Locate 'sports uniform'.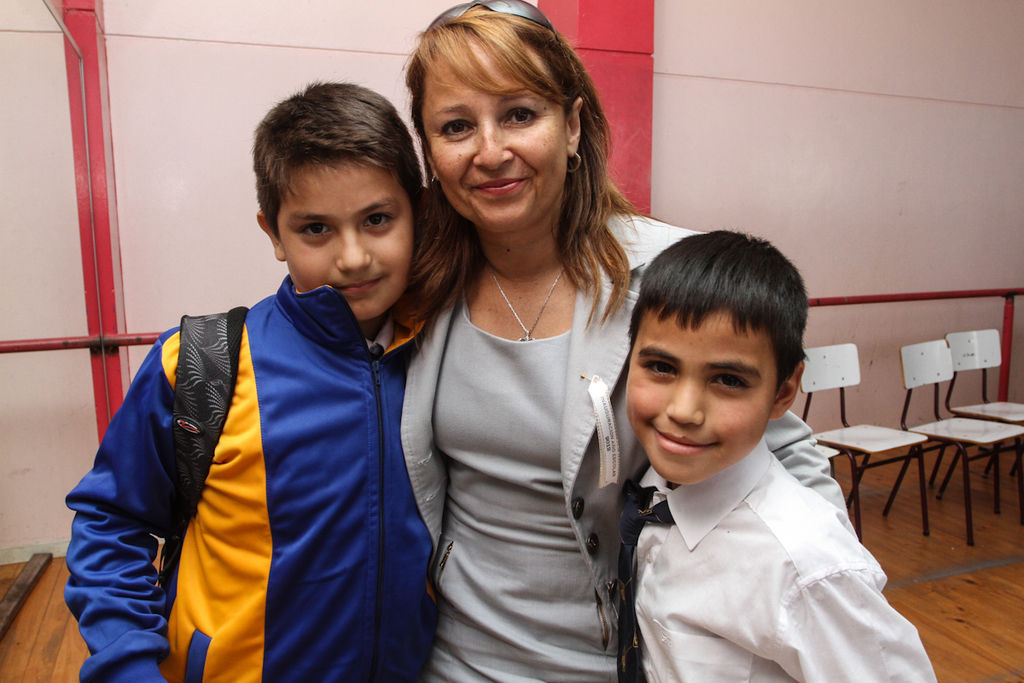
Bounding box: (62,274,426,682).
